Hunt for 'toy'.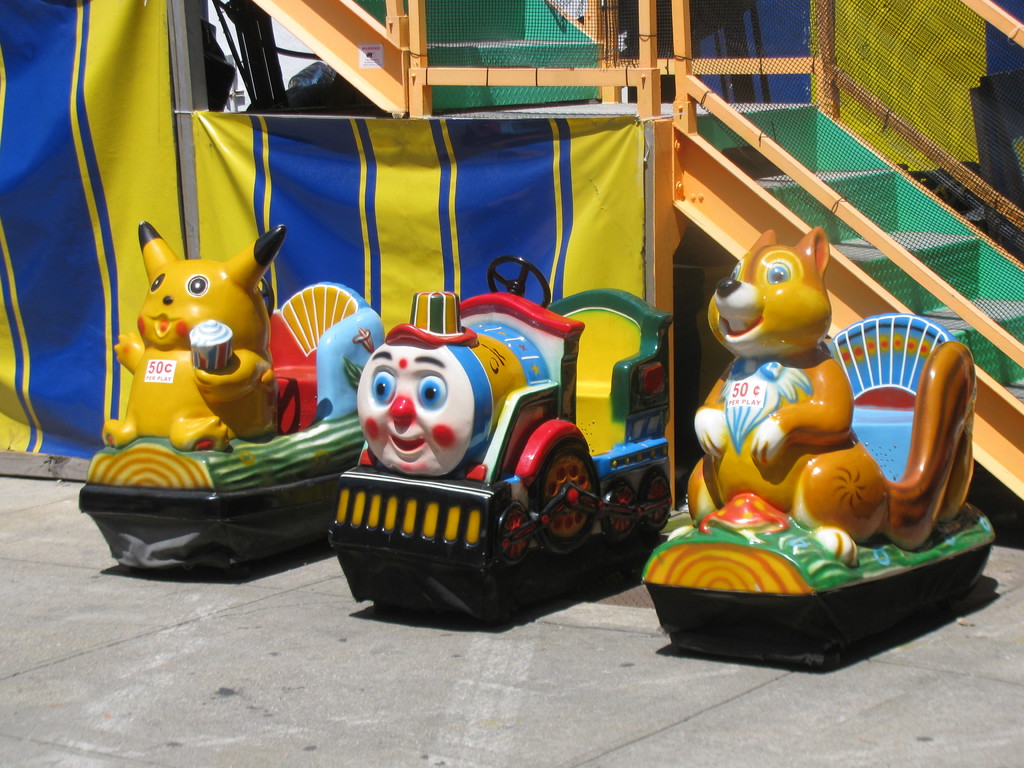
Hunted down at bbox(77, 212, 414, 563).
